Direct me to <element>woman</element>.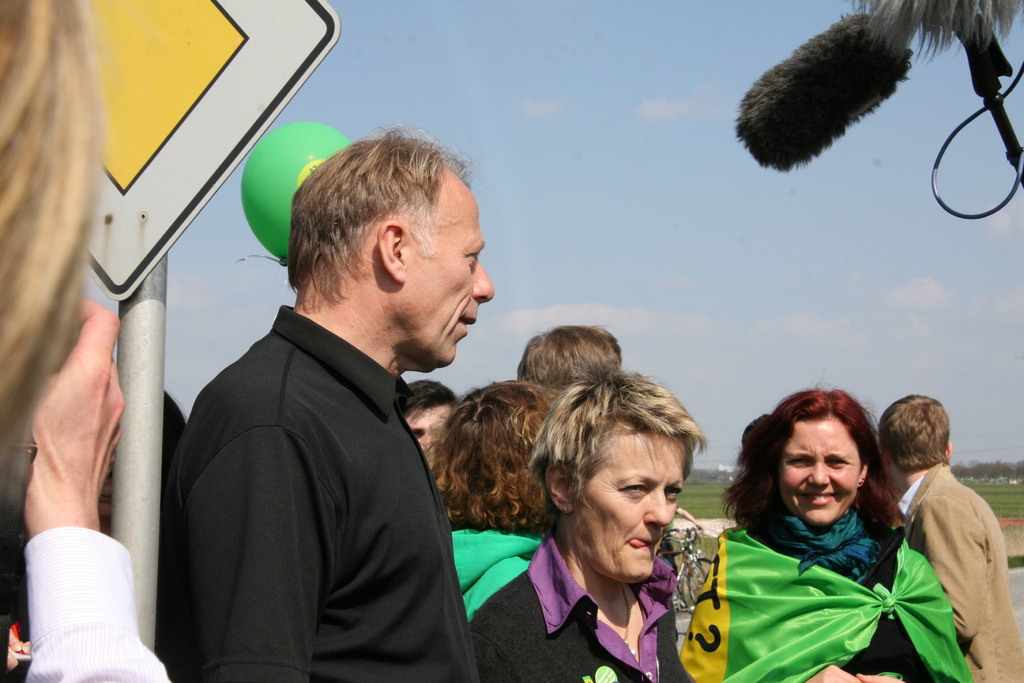
Direction: 473, 358, 739, 682.
